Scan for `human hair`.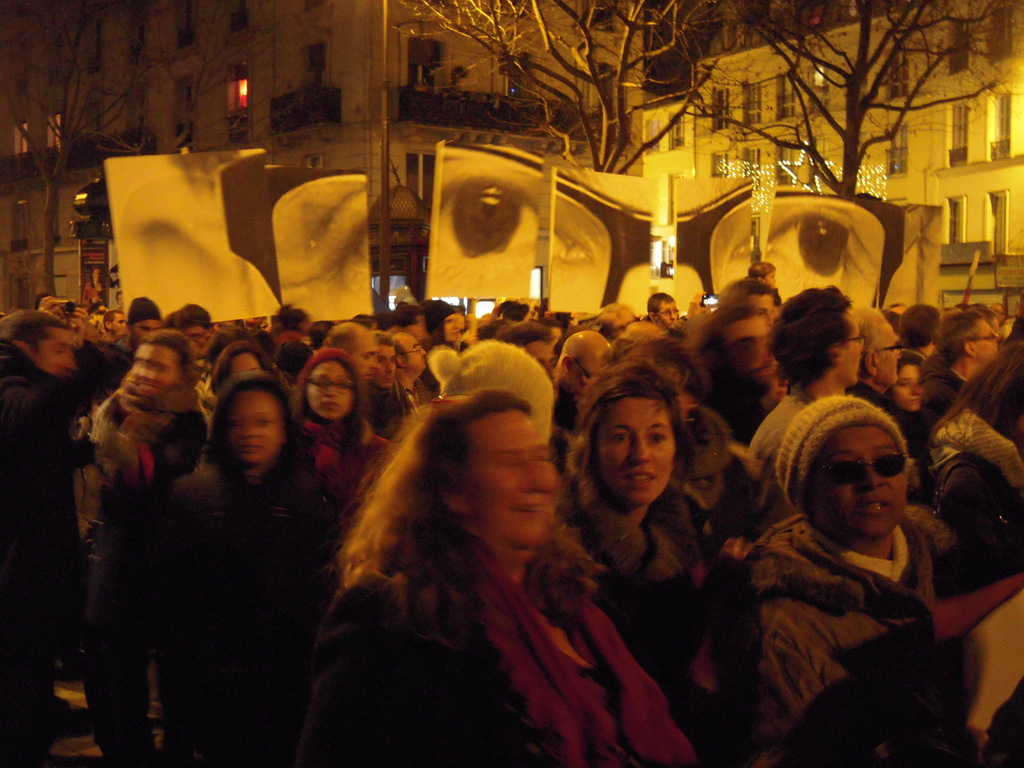
Scan result: (left=335, top=394, right=610, bottom=650).
